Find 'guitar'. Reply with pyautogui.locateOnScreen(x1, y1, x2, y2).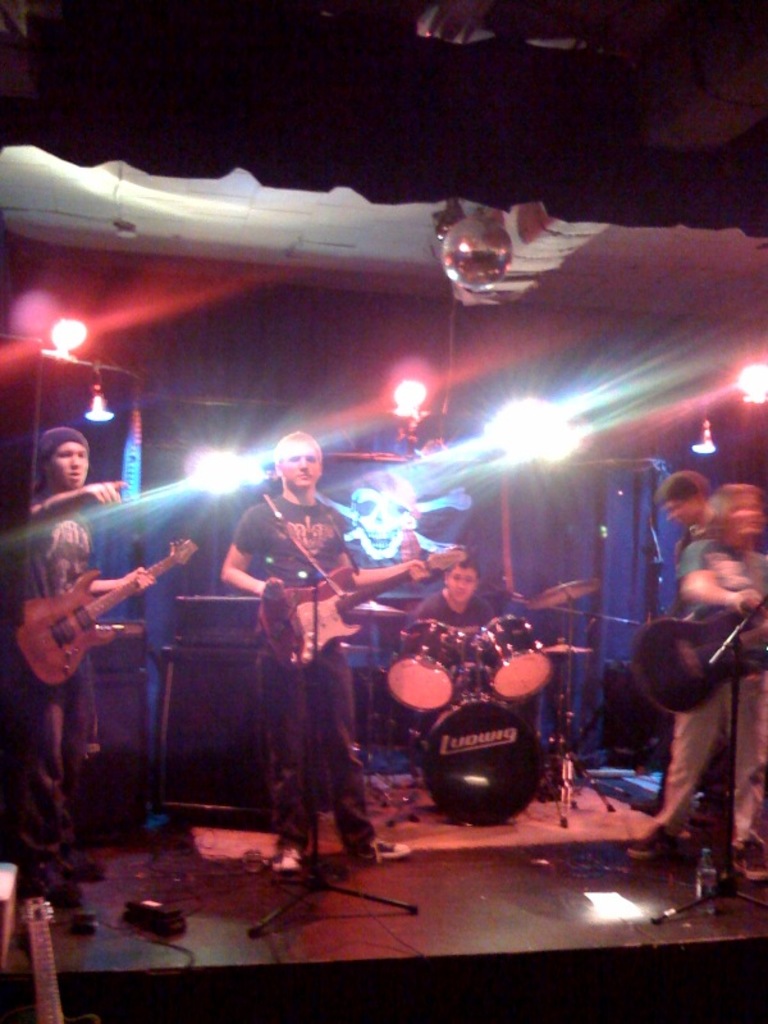
pyautogui.locateOnScreen(13, 524, 187, 699).
